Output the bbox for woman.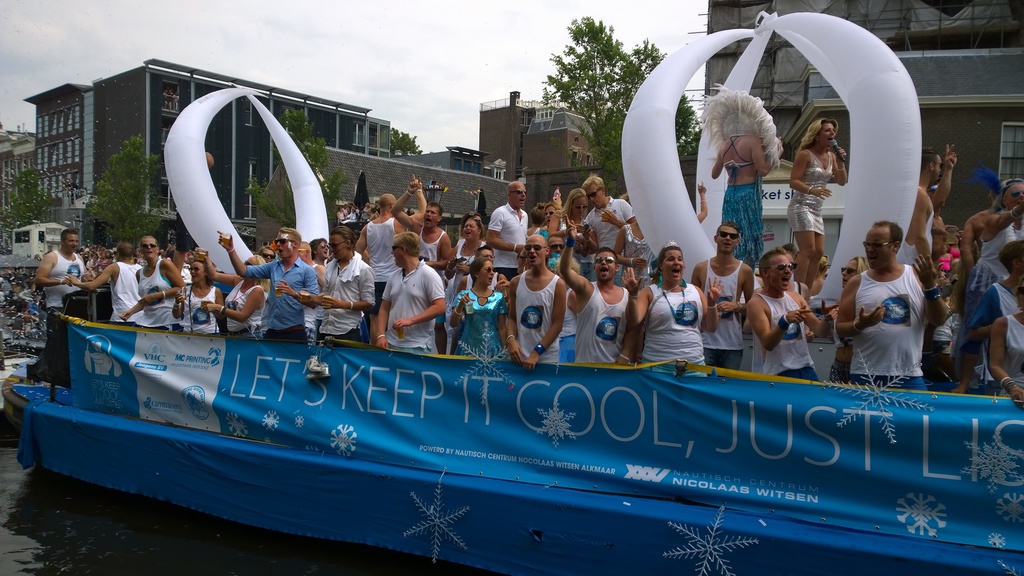
rect(632, 241, 721, 374).
